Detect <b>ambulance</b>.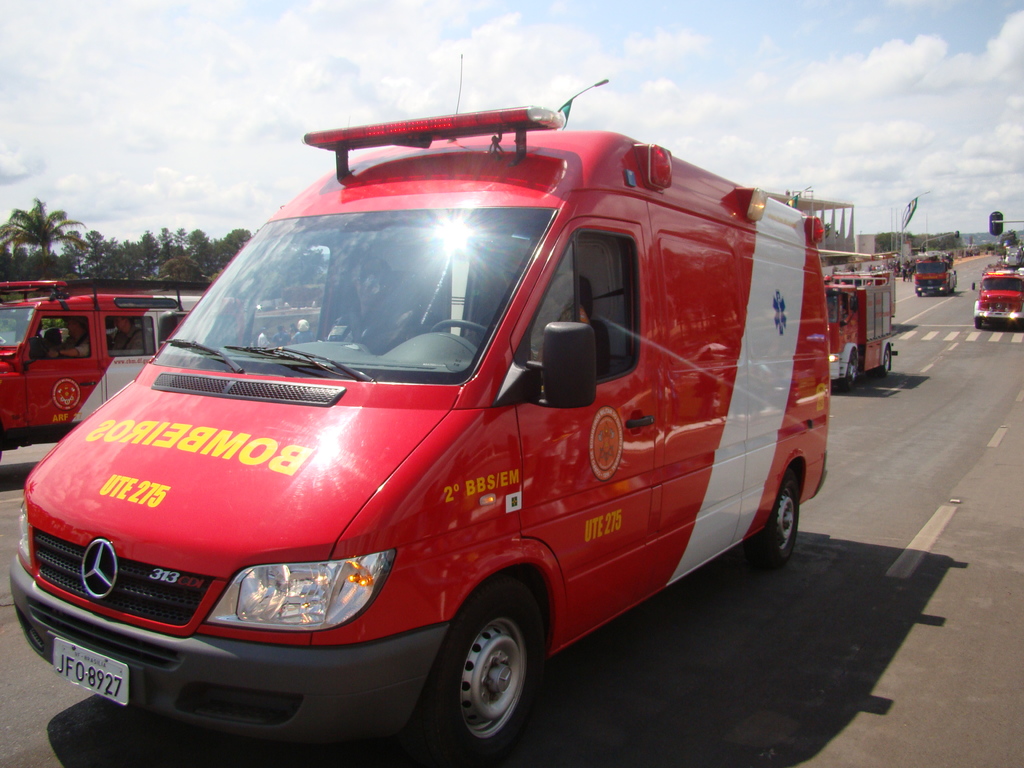
Detected at [0, 278, 202, 452].
